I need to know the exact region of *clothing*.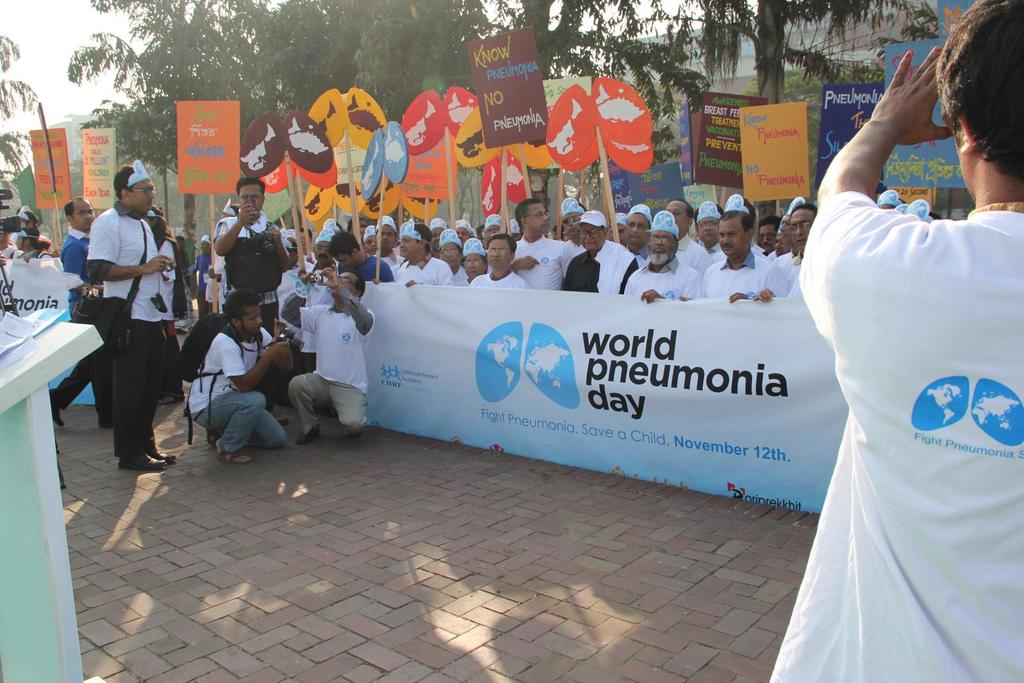
Region: (x1=280, y1=269, x2=376, y2=433).
